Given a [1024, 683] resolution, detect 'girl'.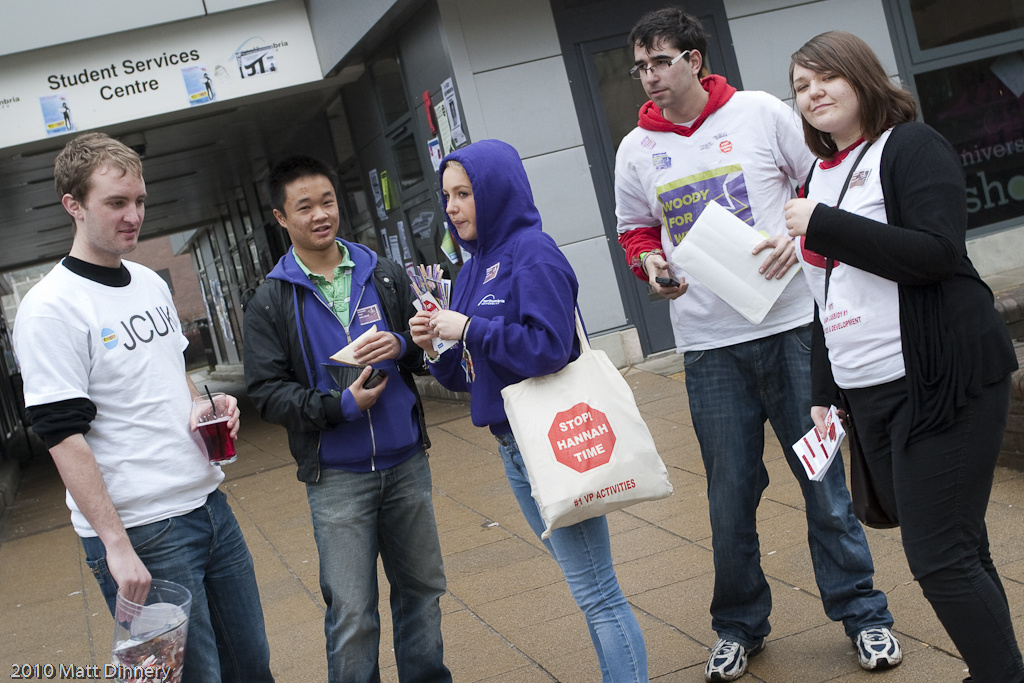
left=788, top=32, right=1019, bottom=682.
